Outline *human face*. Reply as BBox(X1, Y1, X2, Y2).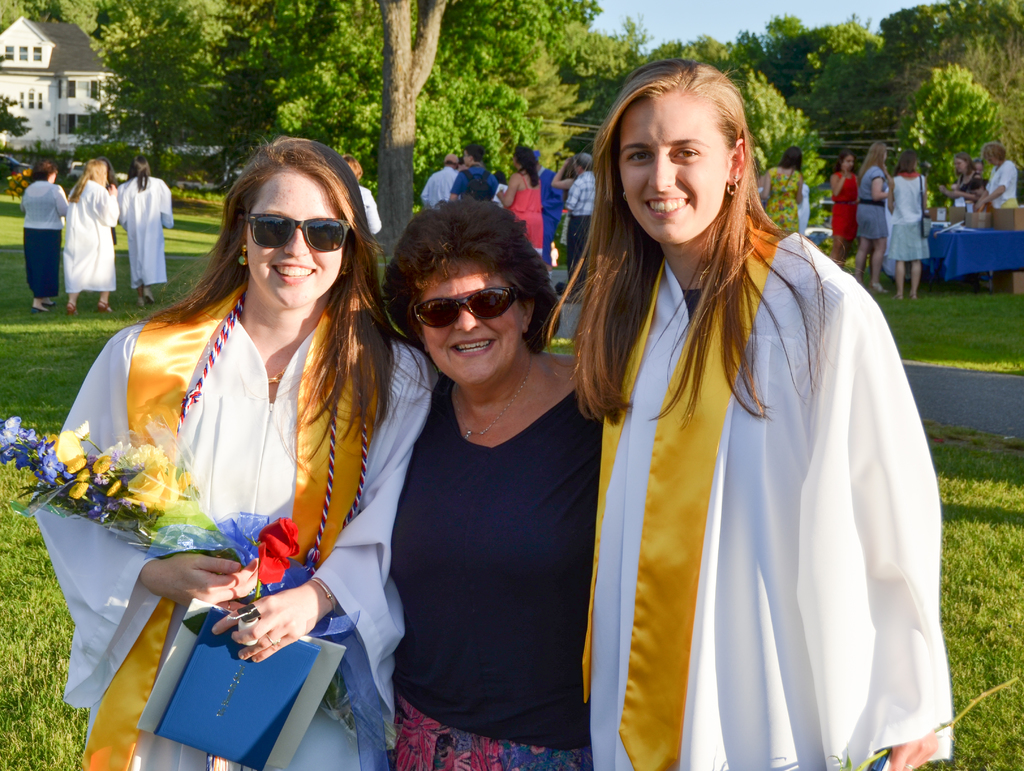
BBox(953, 161, 965, 173).
